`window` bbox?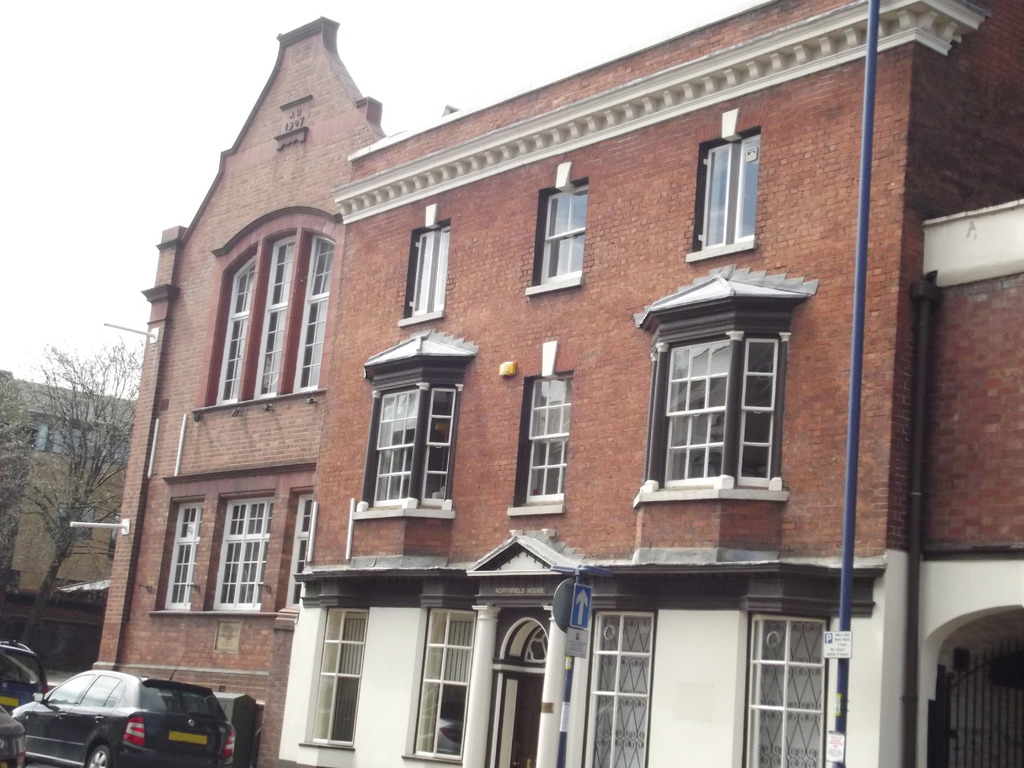
<box>660,302,790,507</box>
